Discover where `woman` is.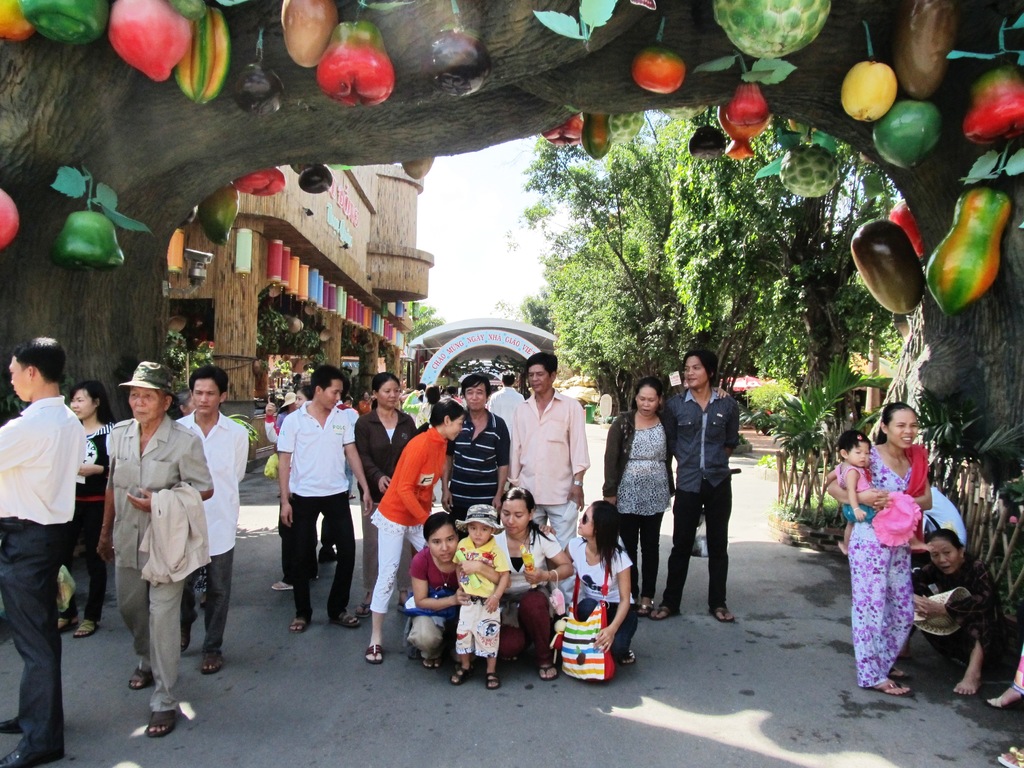
Discovered at (left=598, top=378, right=679, bottom=621).
